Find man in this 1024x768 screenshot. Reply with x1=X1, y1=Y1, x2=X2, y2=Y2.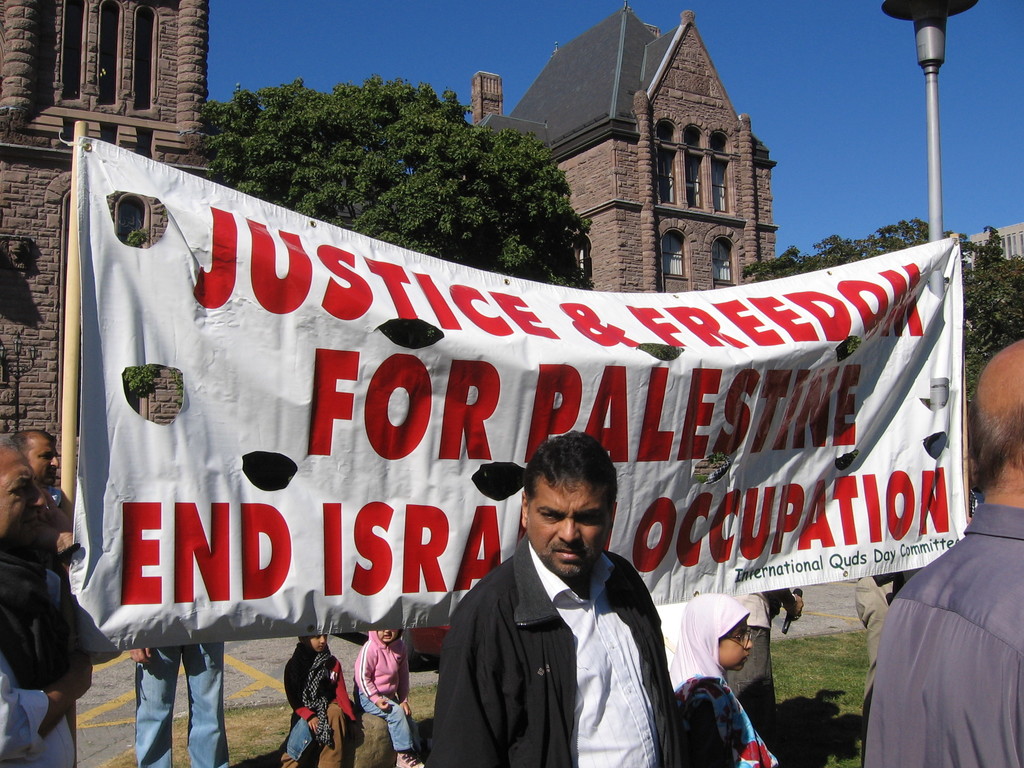
x1=861, y1=339, x2=1023, y2=767.
